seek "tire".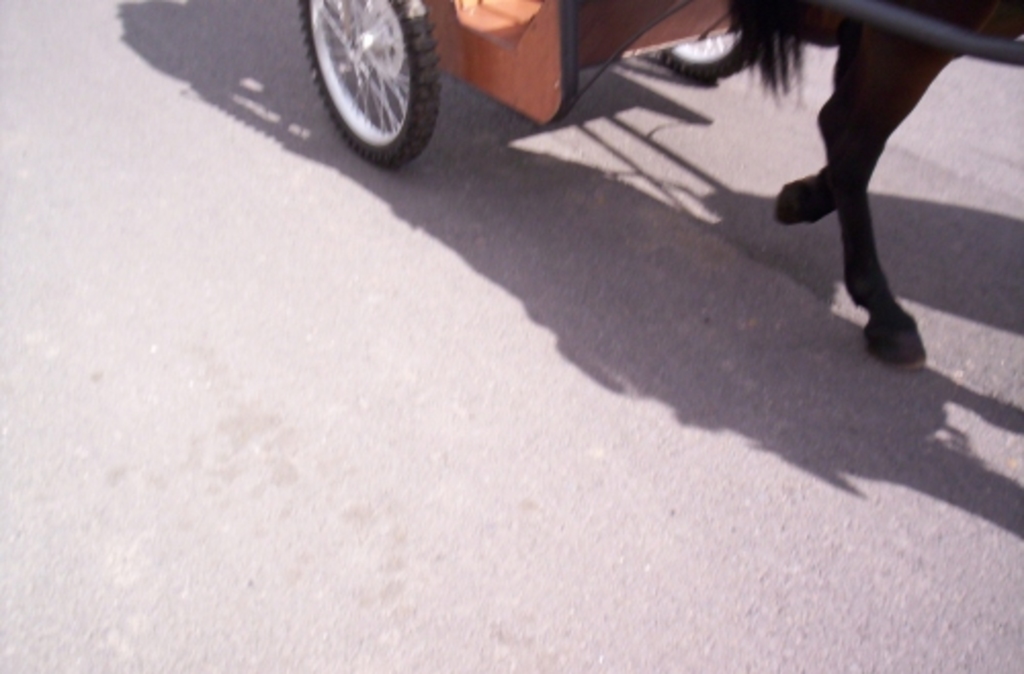
bbox=[666, 25, 756, 78].
